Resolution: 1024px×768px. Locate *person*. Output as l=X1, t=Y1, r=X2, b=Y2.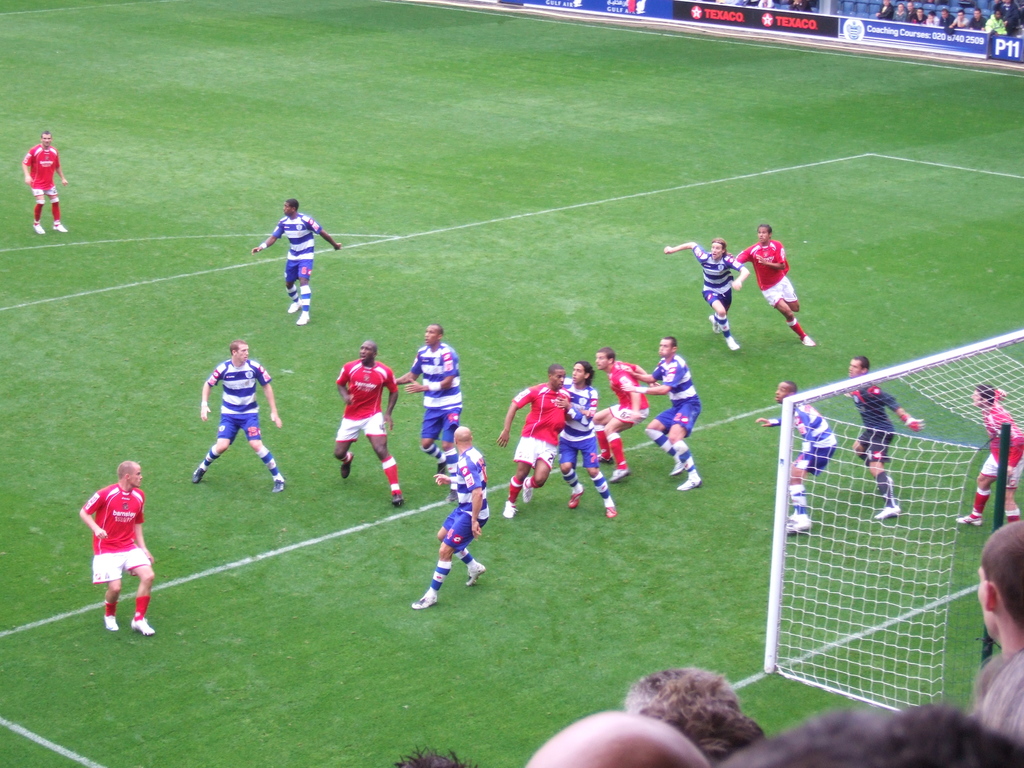
l=251, t=200, r=342, b=324.
